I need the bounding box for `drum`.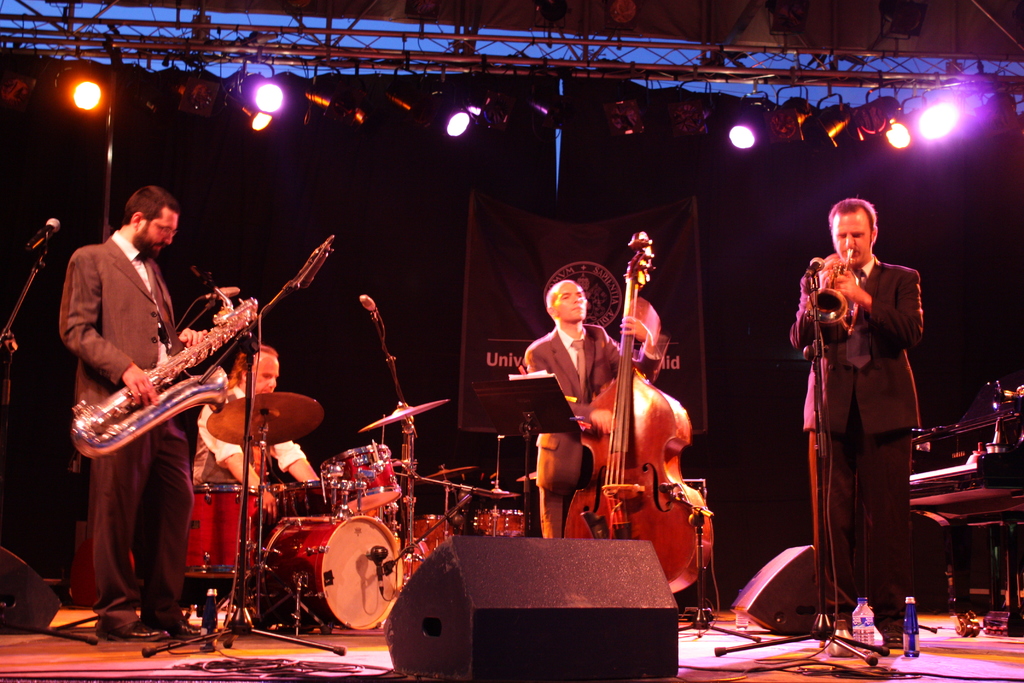
Here it is: (319,440,401,513).
